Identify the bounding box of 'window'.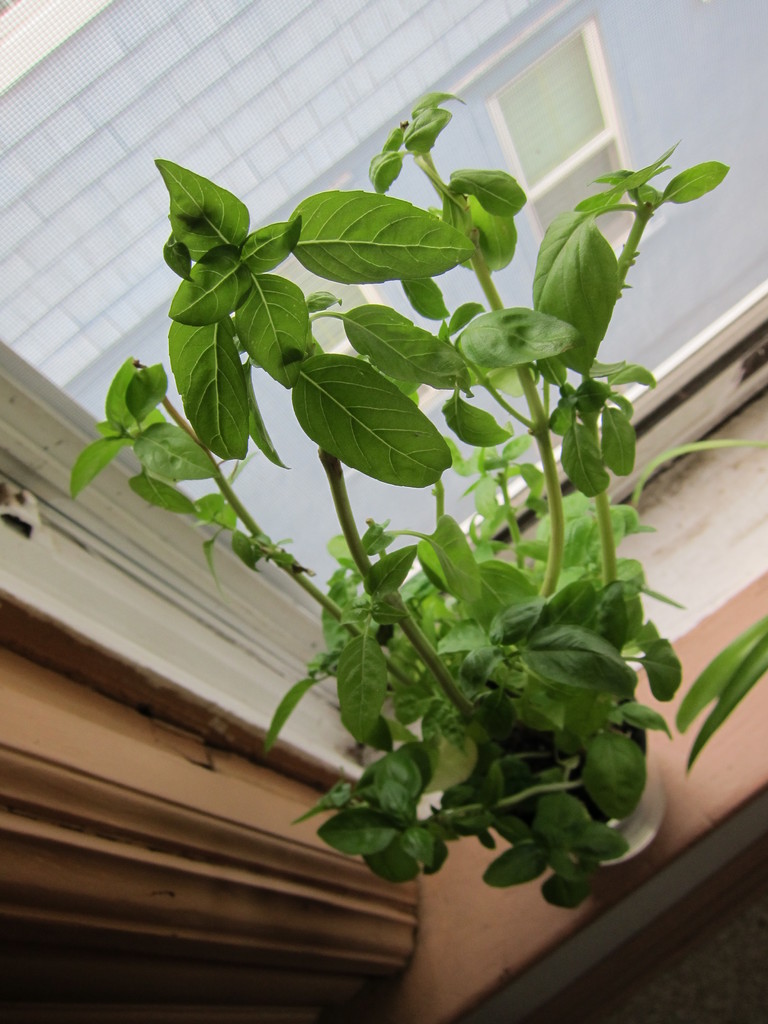
[0,0,767,1023].
